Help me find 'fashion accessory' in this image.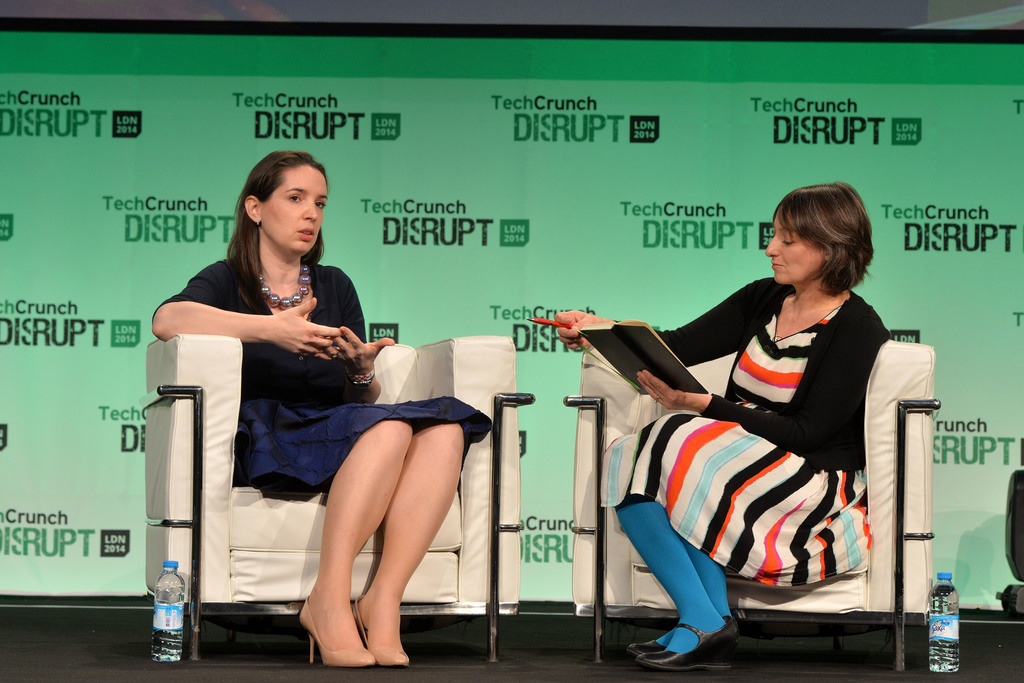
Found it: [252, 268, 312, 314].
